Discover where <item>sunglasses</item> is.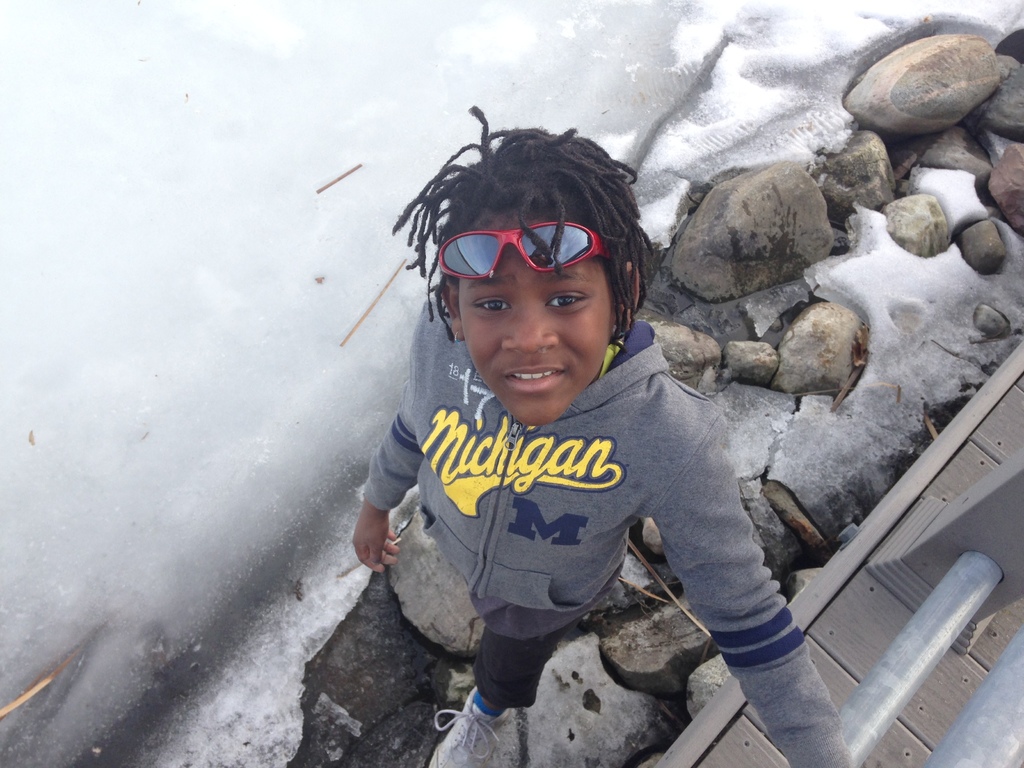
Discovered at locate(443, 222, 615, 280).
